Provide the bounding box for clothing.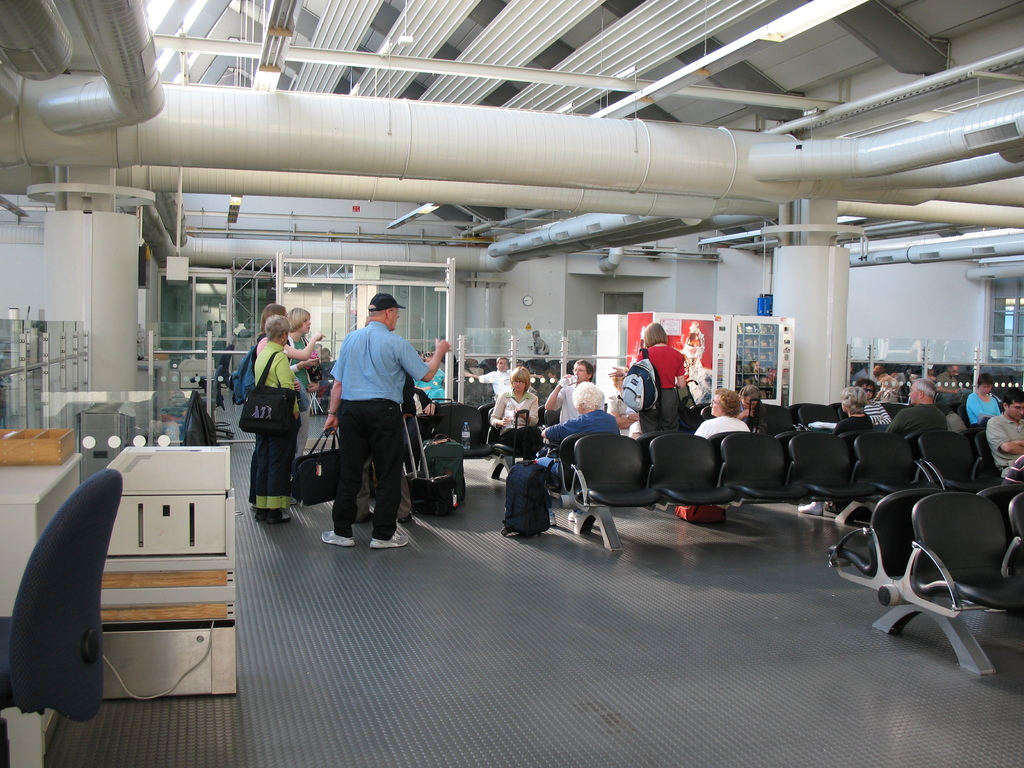
region(316, 289, 426, 547).
